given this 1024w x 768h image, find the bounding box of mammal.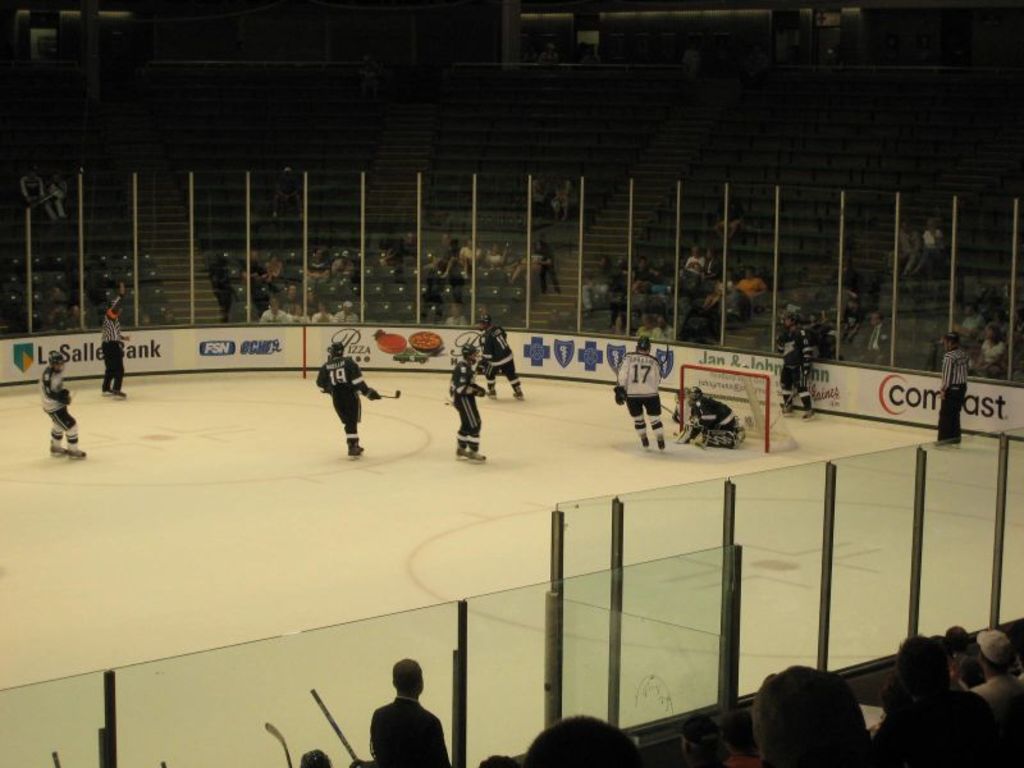
[612,334,667,453].
